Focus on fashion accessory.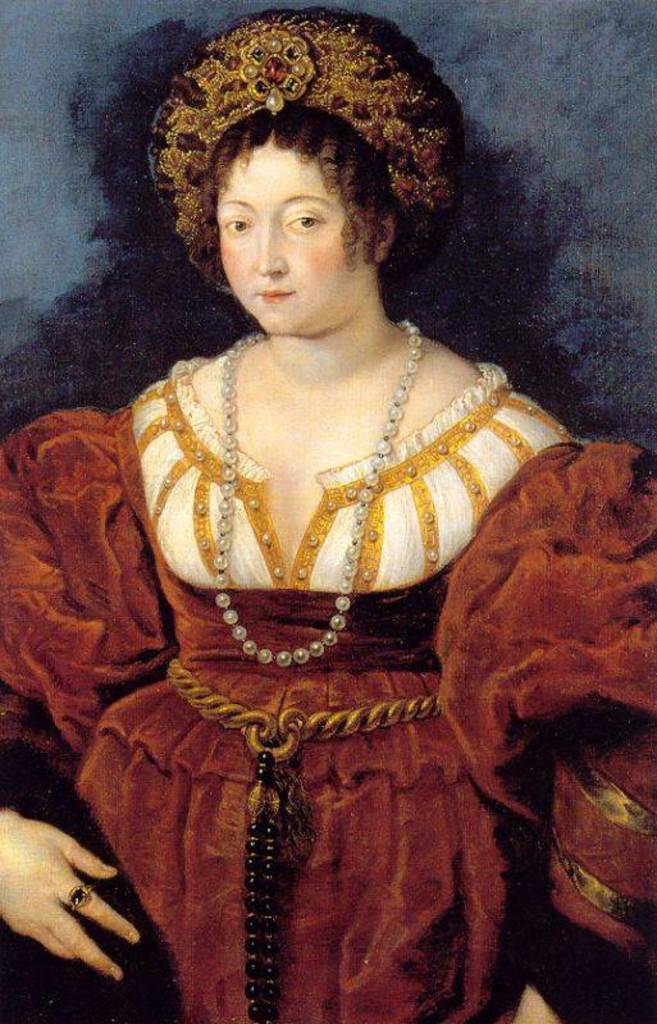
Focused at bbox=[67, 887, 93, 908].
